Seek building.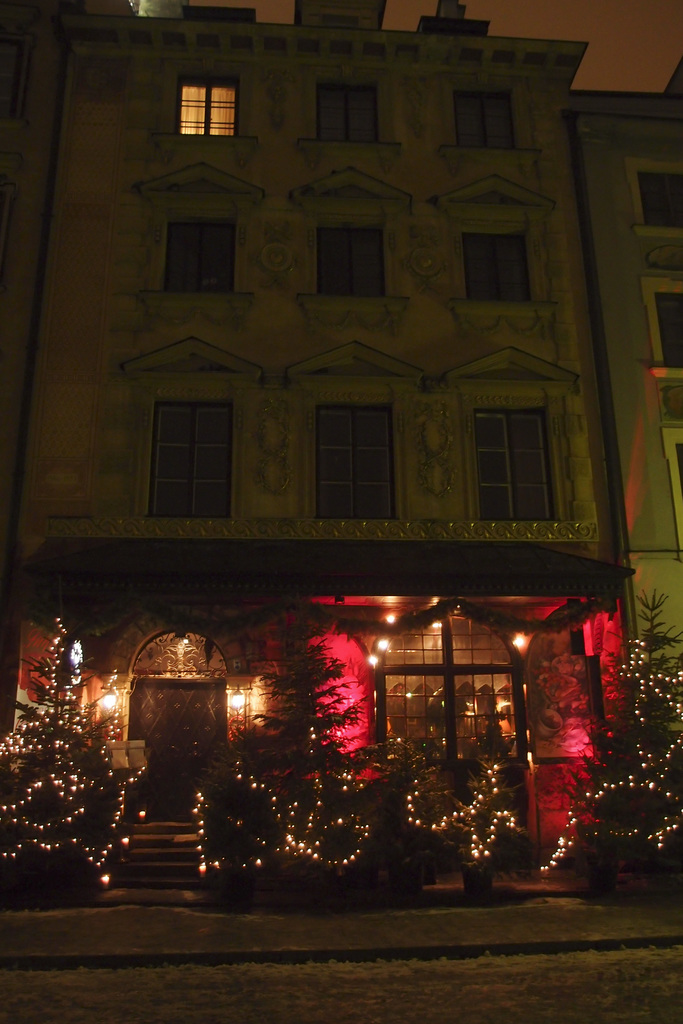
[x1=0, y1=0, x2=646, y2=918].
